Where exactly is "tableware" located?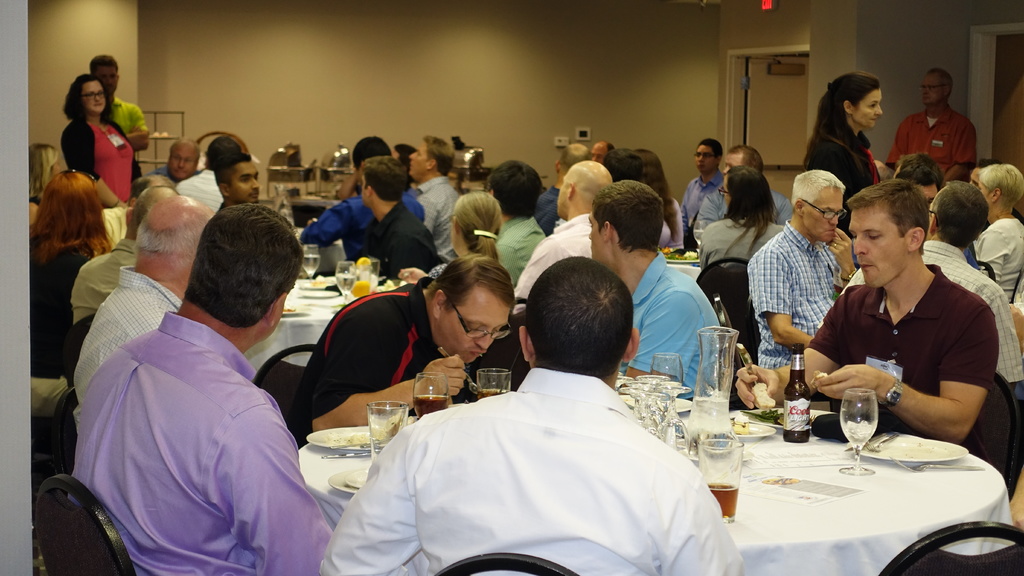
Its bounding box is 358, 252, 380, 287.
